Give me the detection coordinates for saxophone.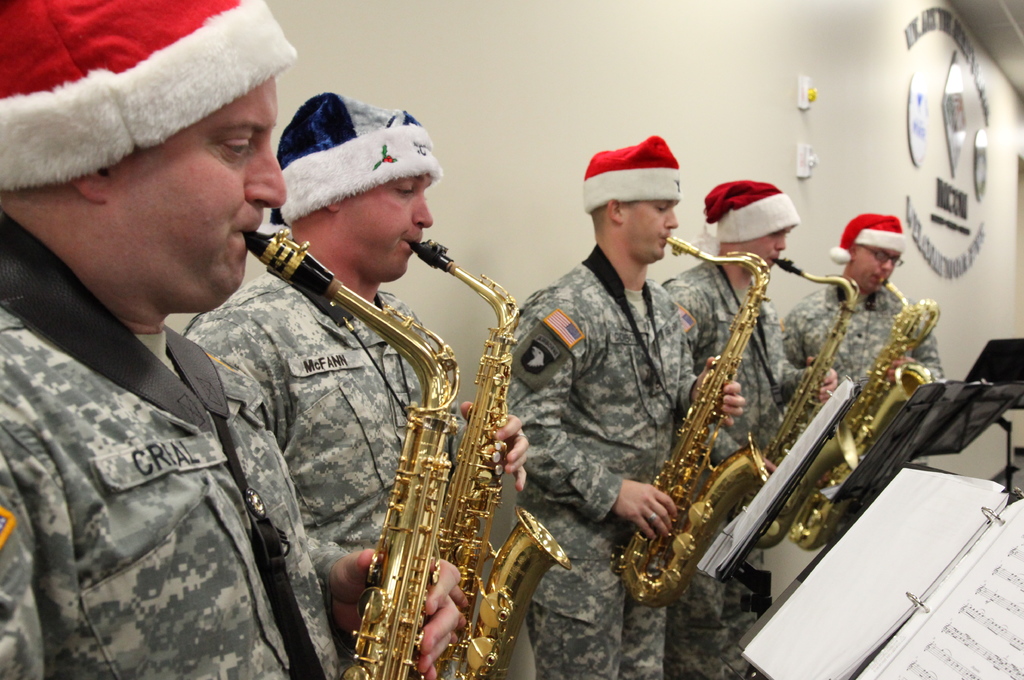
[609,233,769,611].
